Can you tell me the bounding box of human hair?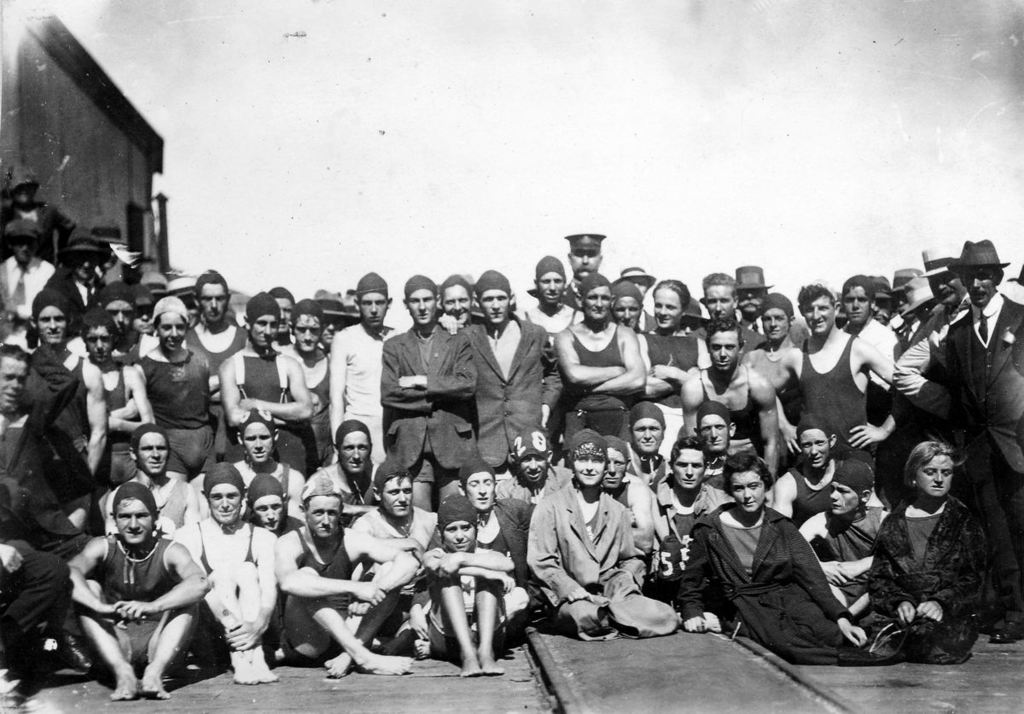
722,450,774,487.
